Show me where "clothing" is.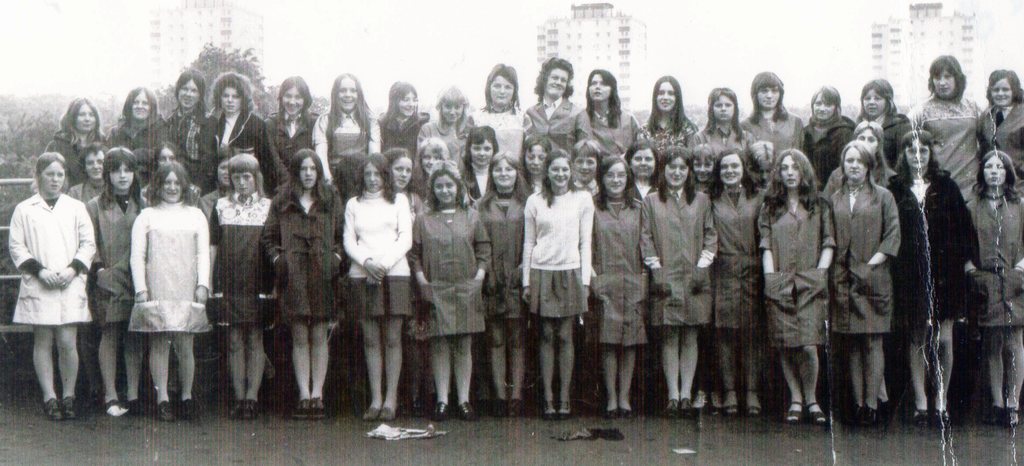
"clothing" is at left=7, top=195, right=100, bottom=331.
